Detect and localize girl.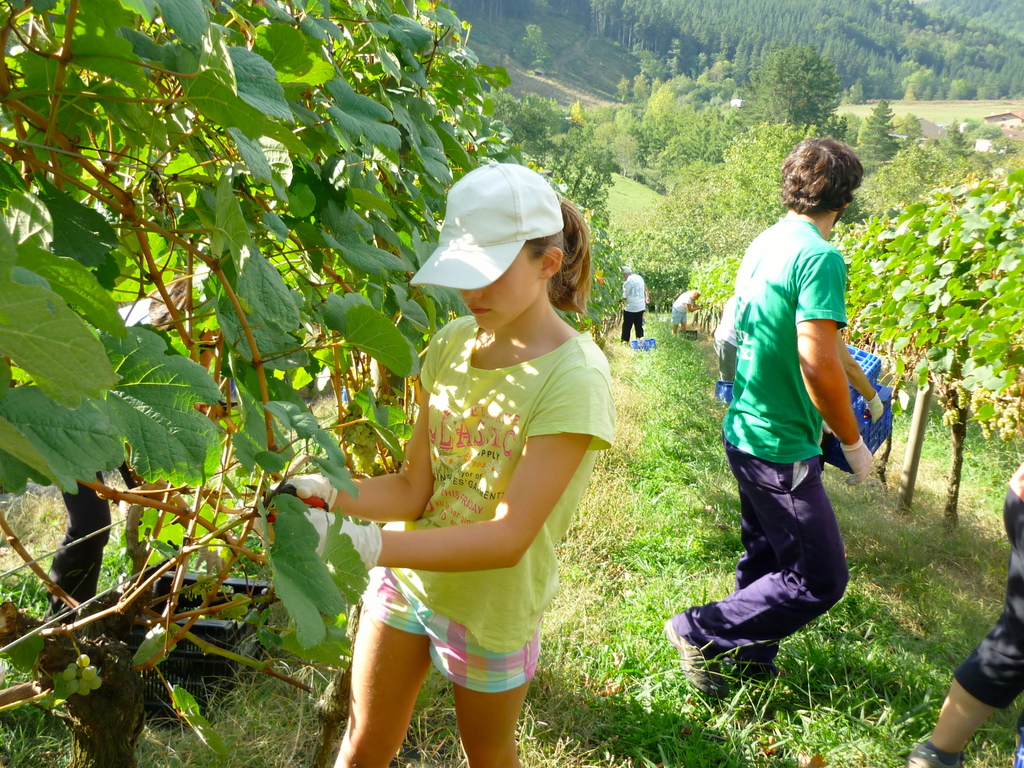
Localized at box(243, 161, 615, 767).
